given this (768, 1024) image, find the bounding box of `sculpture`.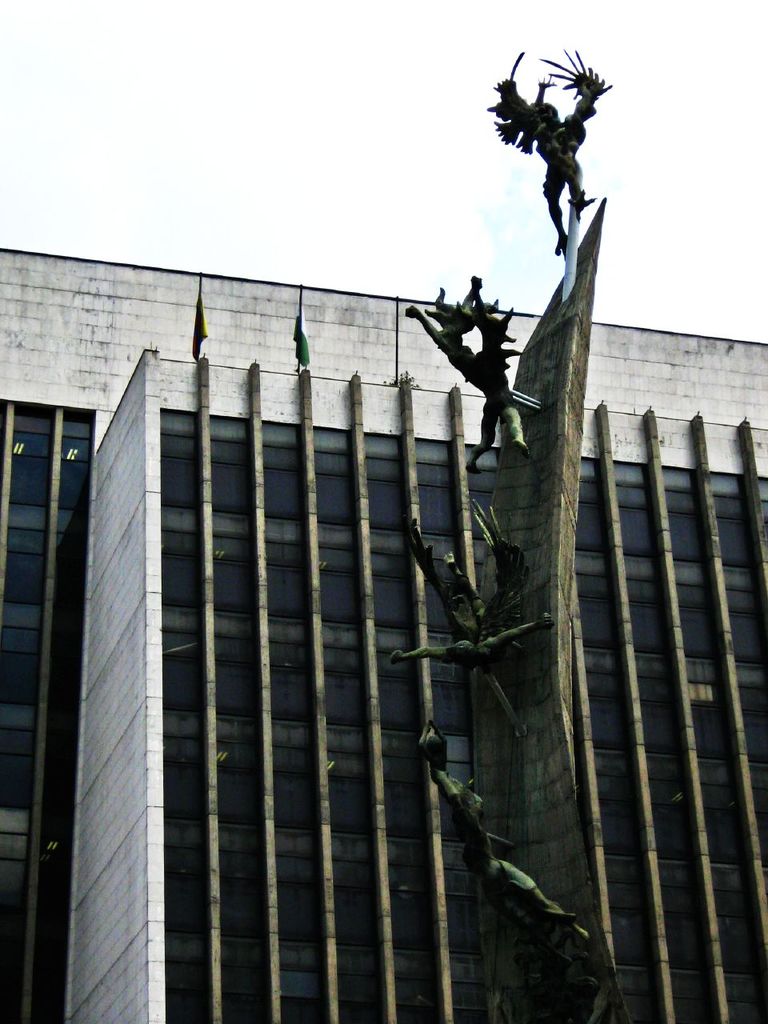
[x1=413, y1=268, x2=538, y2=462].
